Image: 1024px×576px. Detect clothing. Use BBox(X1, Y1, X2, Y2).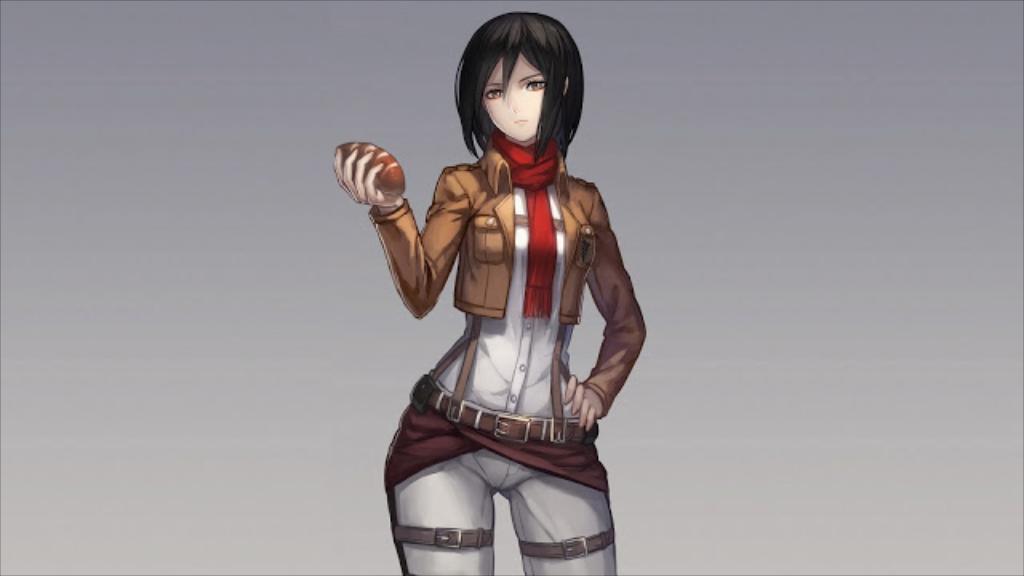
BBox(382, 86, 634, 528).
